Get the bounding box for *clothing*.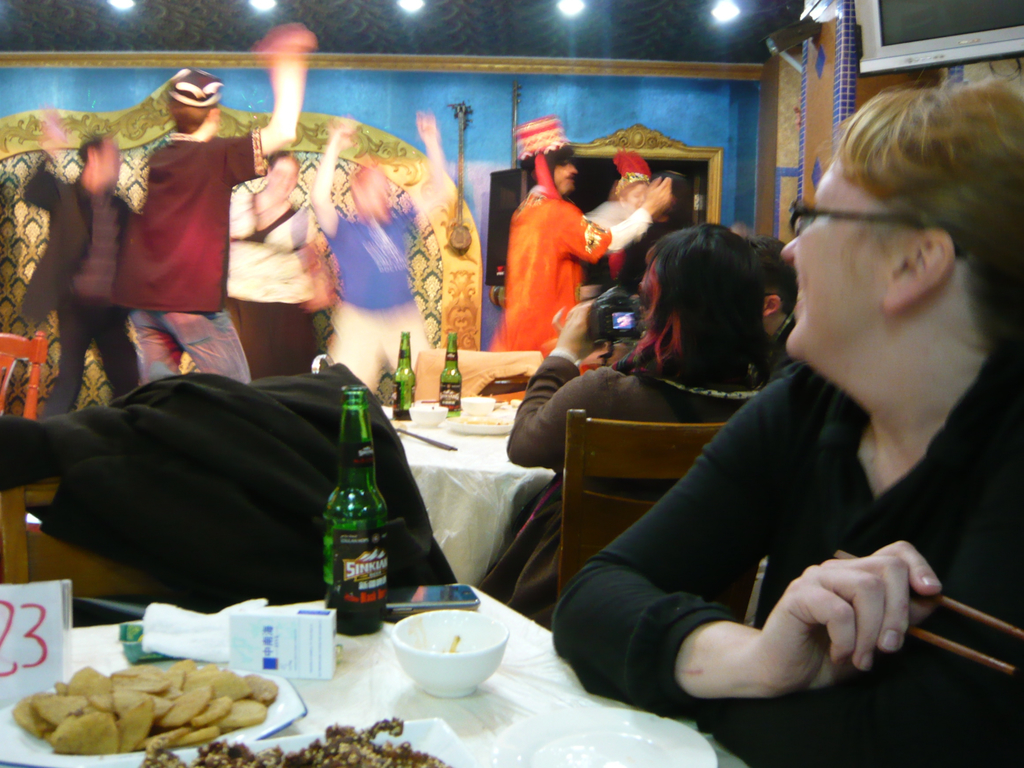
l=555, t=351, r=1021, b=767.
